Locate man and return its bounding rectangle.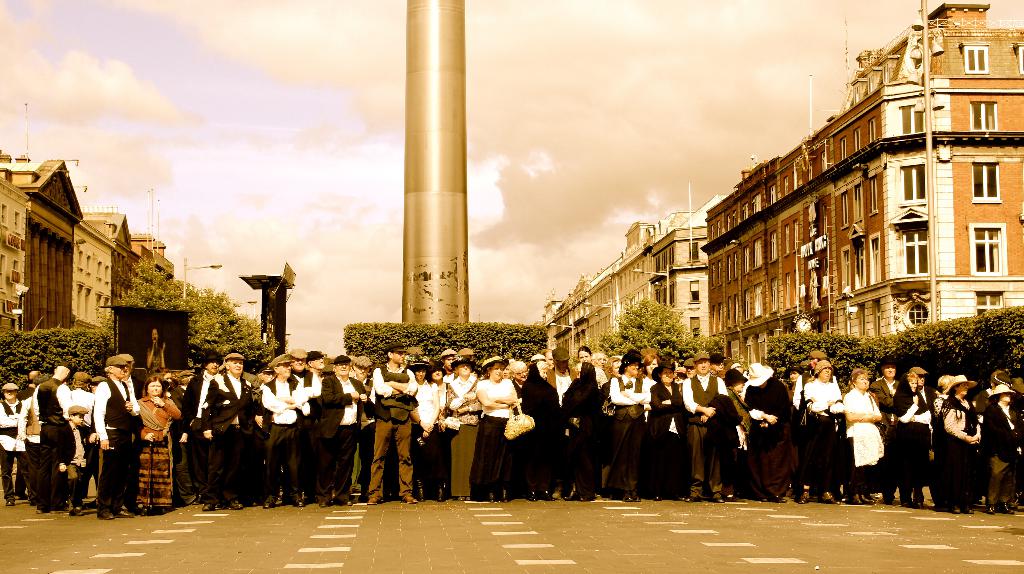
l=320, t=353, r=376, b=511.
